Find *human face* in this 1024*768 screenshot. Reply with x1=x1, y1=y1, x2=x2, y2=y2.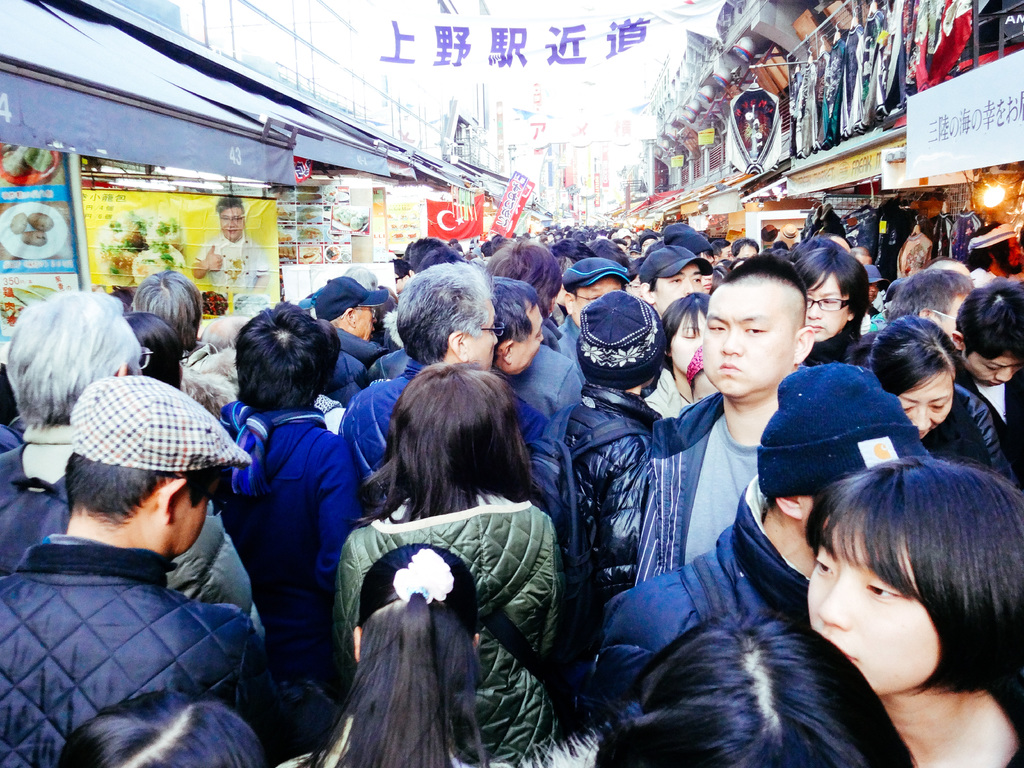
x1=572, y1=278, x2=620, y2=321.
